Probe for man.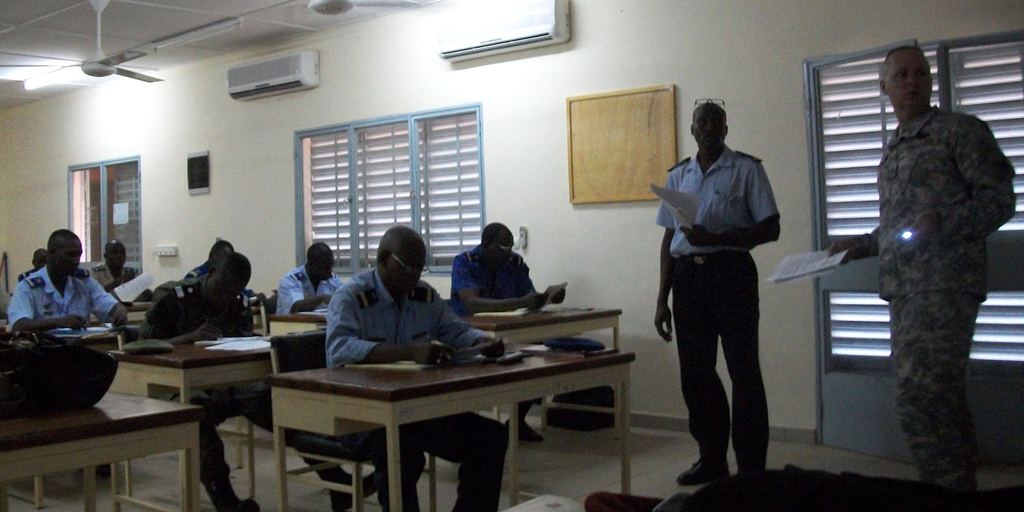
Probe result: left=89, top=241, right=154, bottom=305.
